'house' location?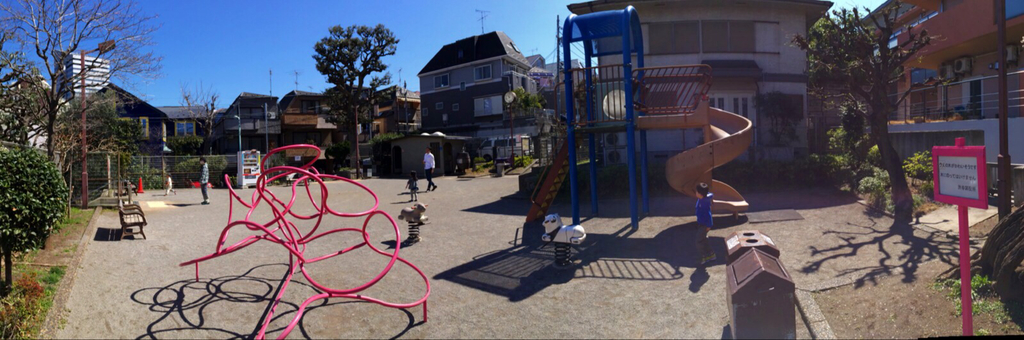
left=336, top=78, right=431, bottom=162
